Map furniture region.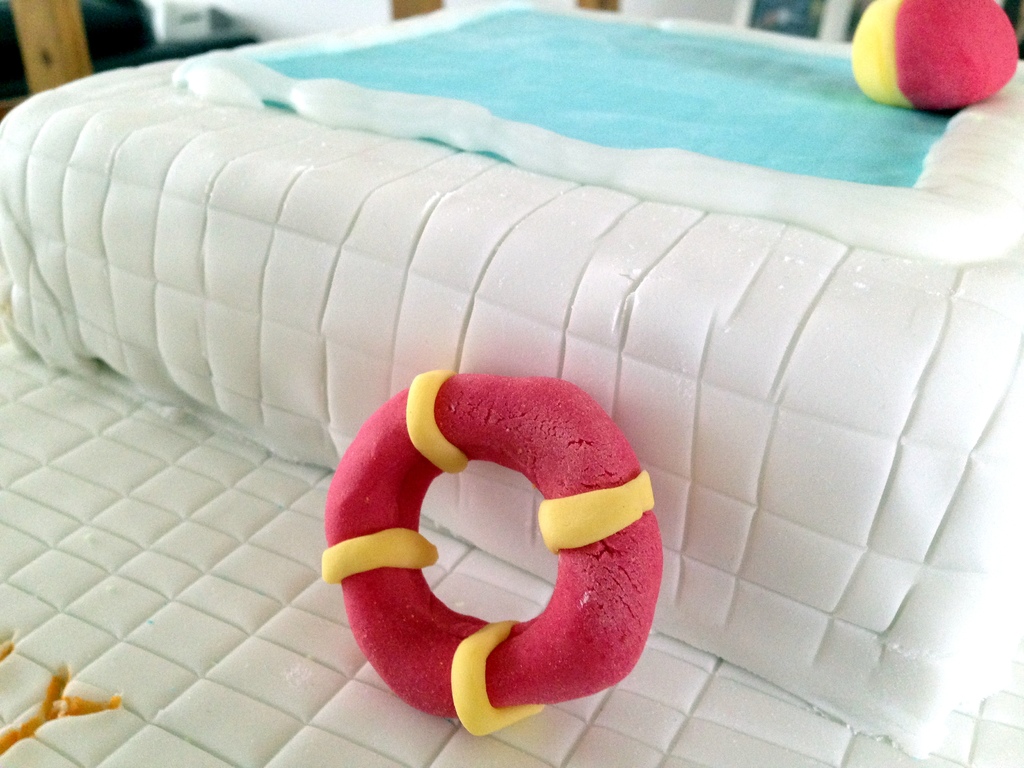
Mapped to [x1=0, y1=0, x2=1023, y2=757].
